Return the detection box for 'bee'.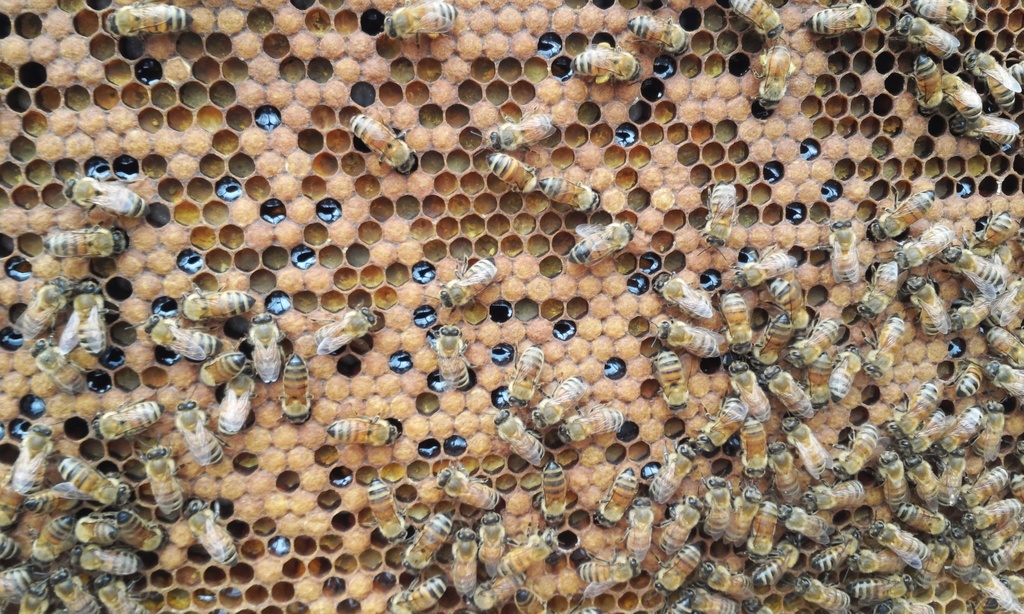
left=909, top=0, right=972, bottom=22.
